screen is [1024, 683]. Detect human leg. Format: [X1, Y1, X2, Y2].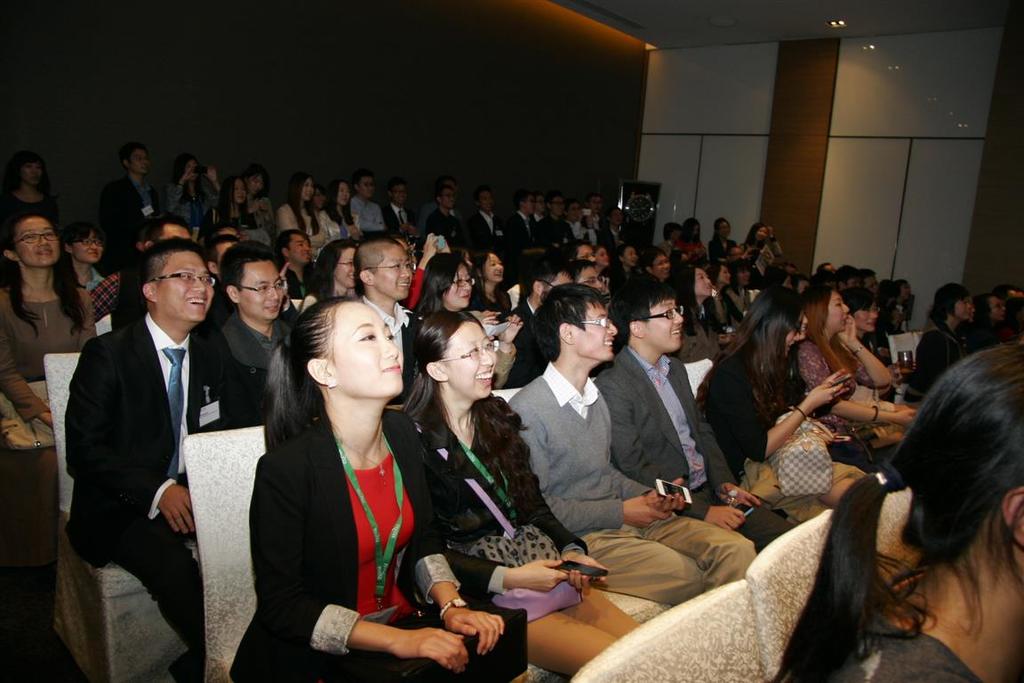
[80, 494, 204, 660].
